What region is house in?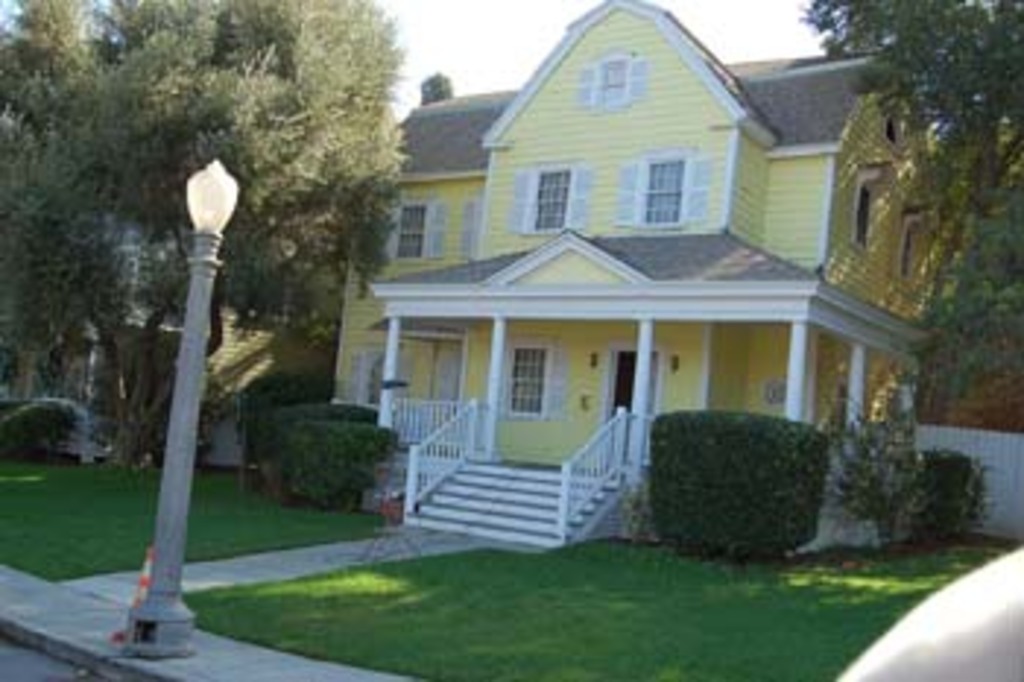
(325, 0, 963, 550).
